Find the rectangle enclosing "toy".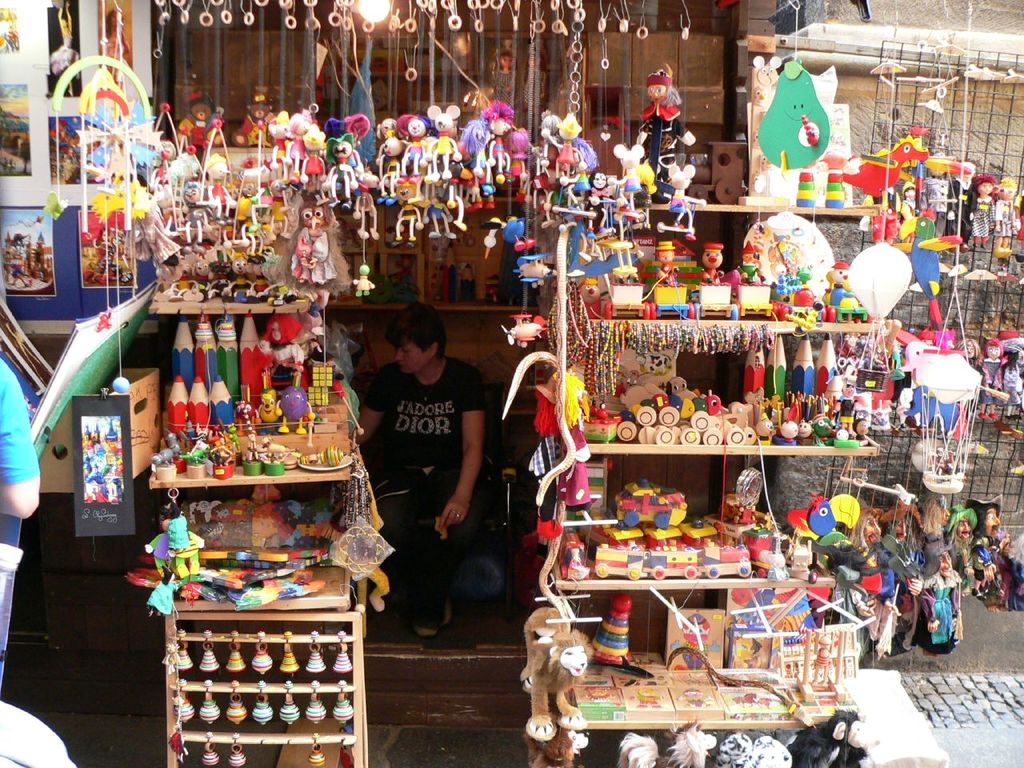
region(340, 222, 378, 302).
